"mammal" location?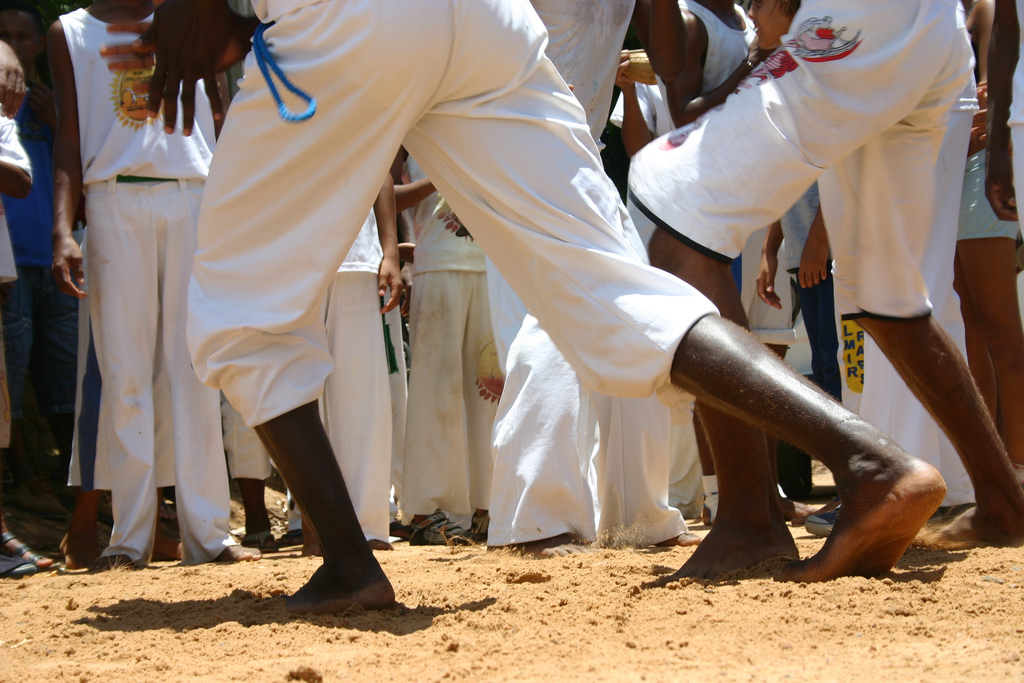
bbox=(746, 0, 824, 530)
